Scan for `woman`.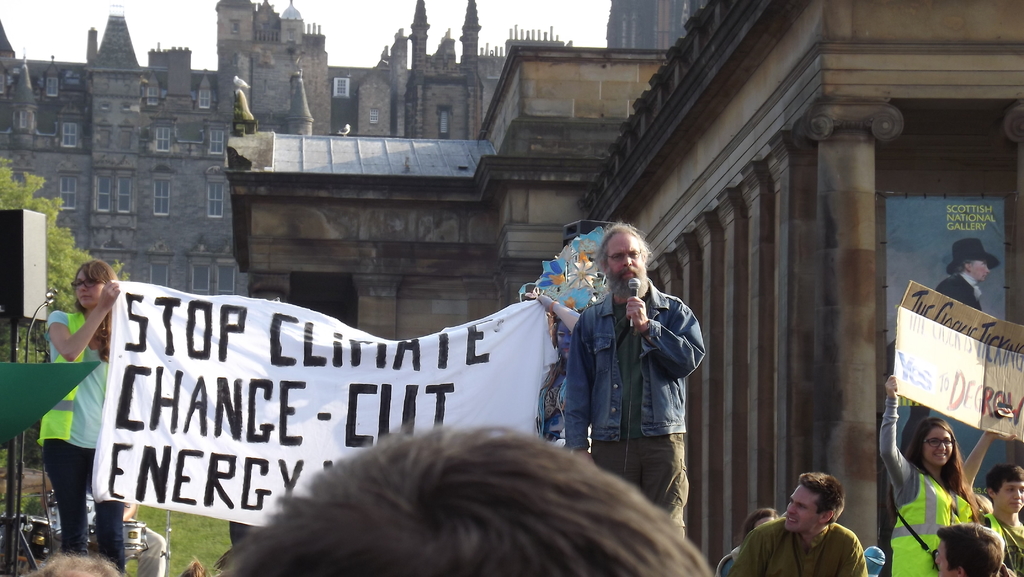
Scan result: {"x1": 883, "y1": 403, "x2": 990, "y2": 560}.
